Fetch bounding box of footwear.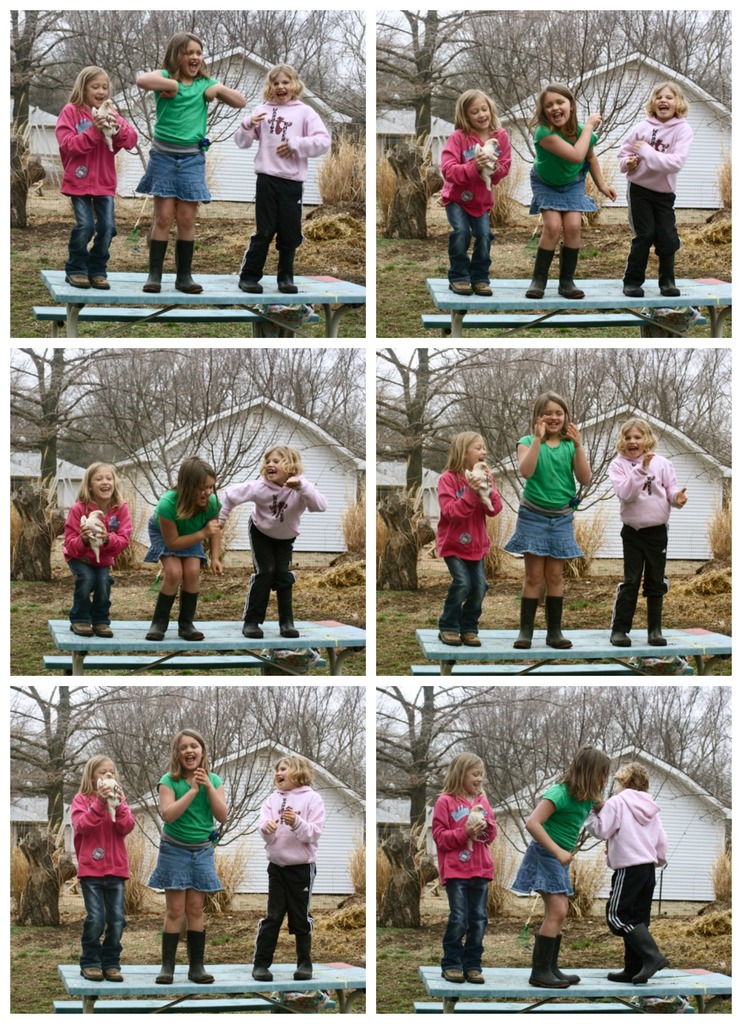
Bbox: <region>475, 281, 496, 295</region>.
